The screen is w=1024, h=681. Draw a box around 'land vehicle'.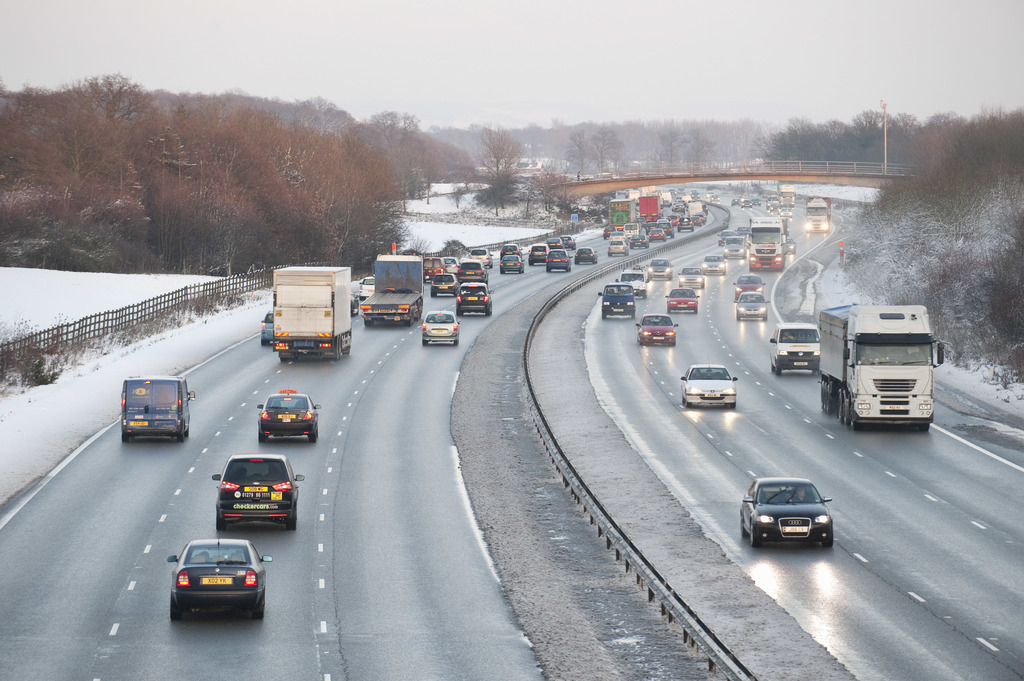
[655, 221, 675, 238].
